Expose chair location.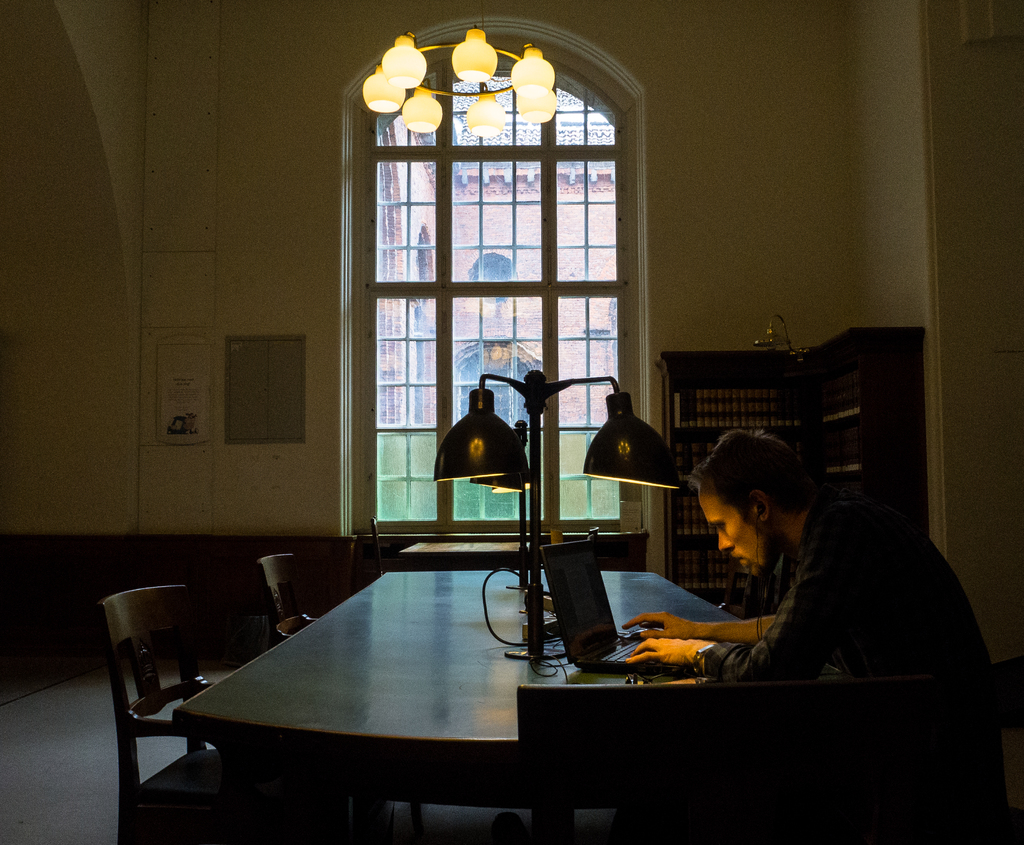
Exposed at <region>265, 551, 319, 645</region>.
